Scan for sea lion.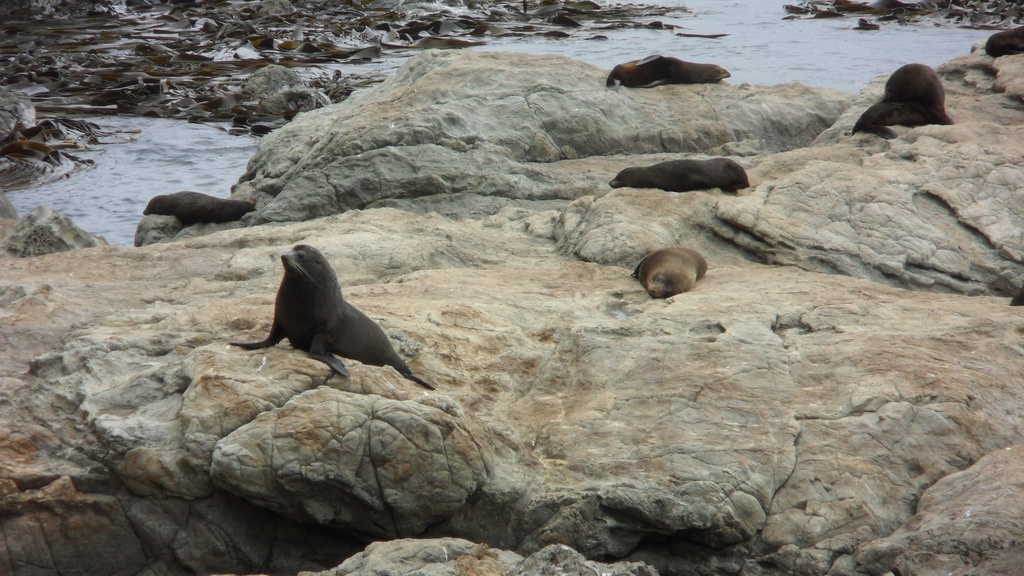
Scan result: 626/243/710/305.
